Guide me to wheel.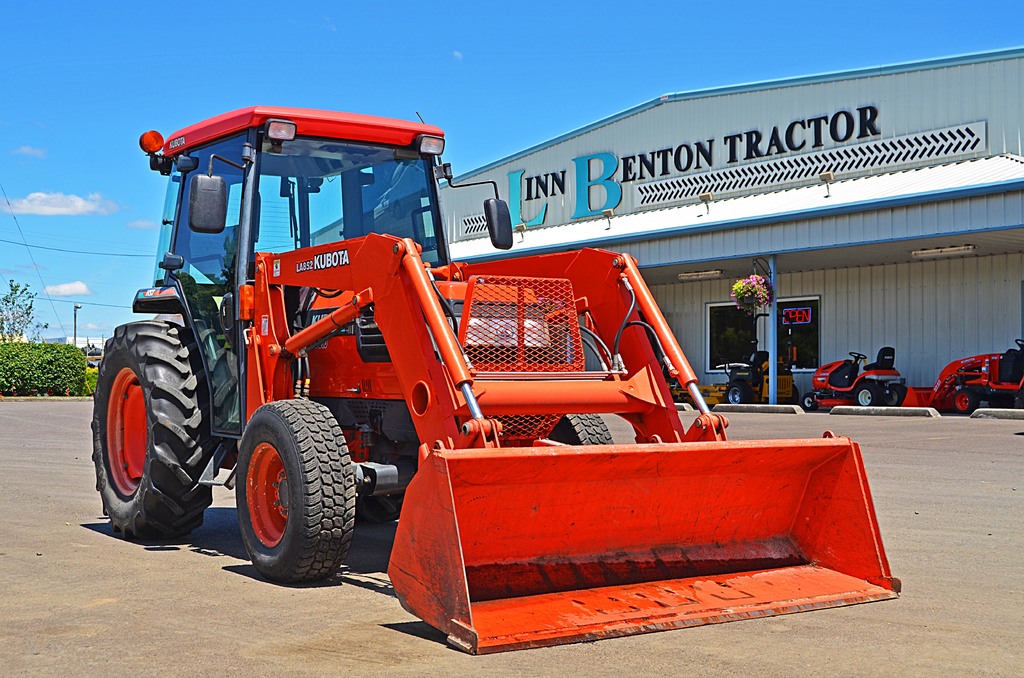
Guidance: l=1014, t=337, r=1023, b=351.
